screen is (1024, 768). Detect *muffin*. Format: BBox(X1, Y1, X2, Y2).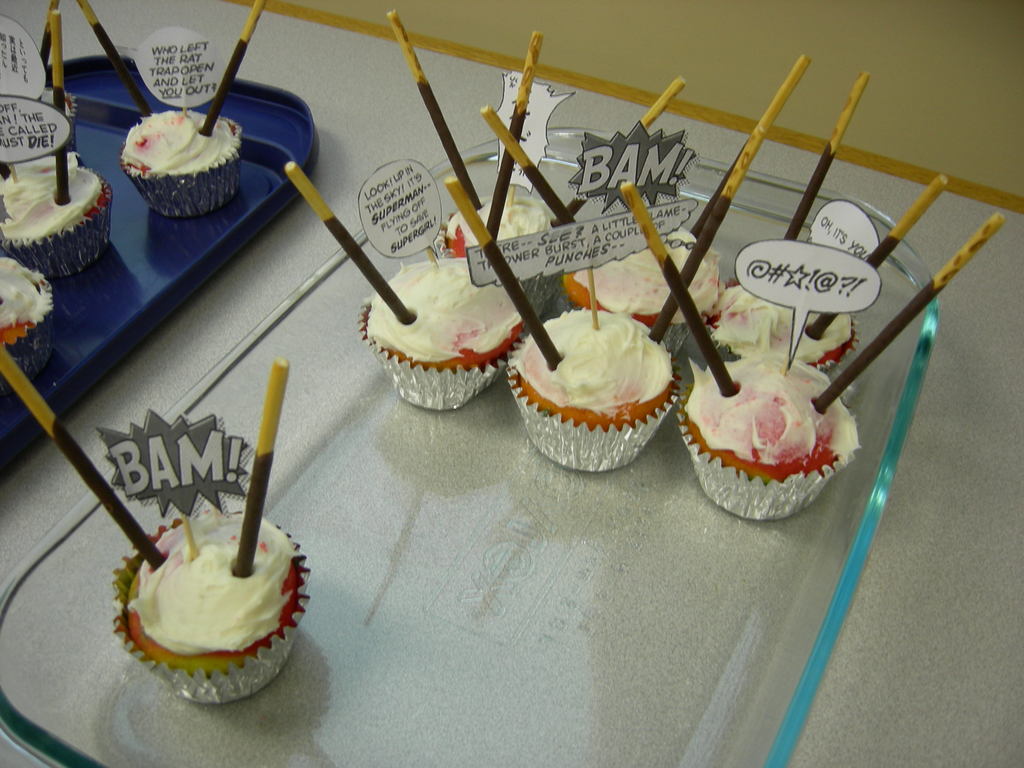
BBox(0, 152, 112, 279).
